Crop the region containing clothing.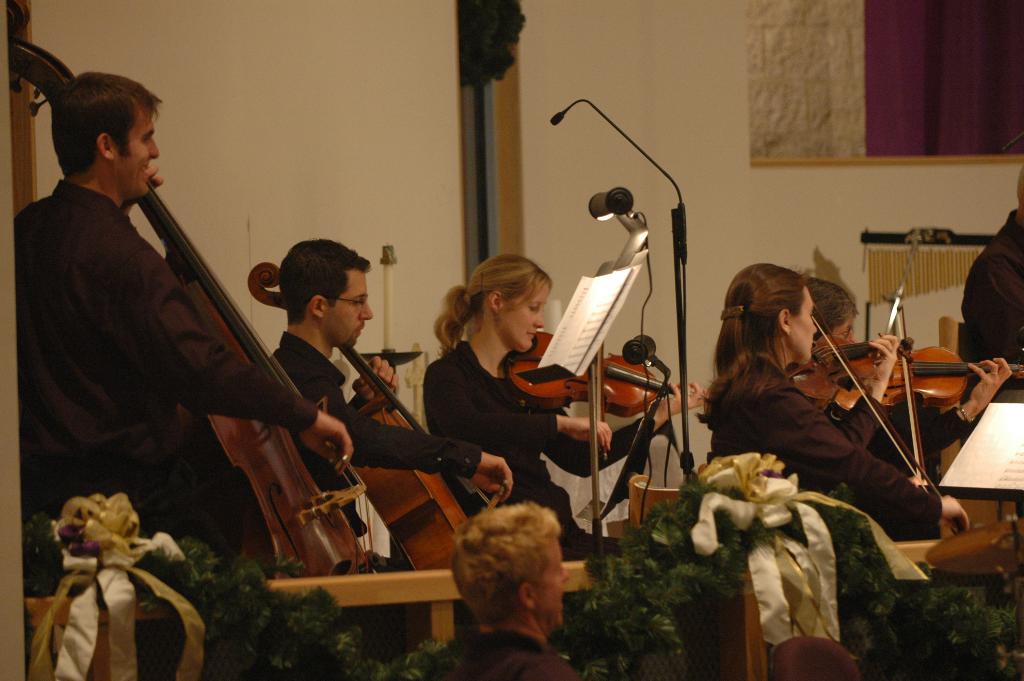
Crop region: bbox=[694, 351, 941, 539].
